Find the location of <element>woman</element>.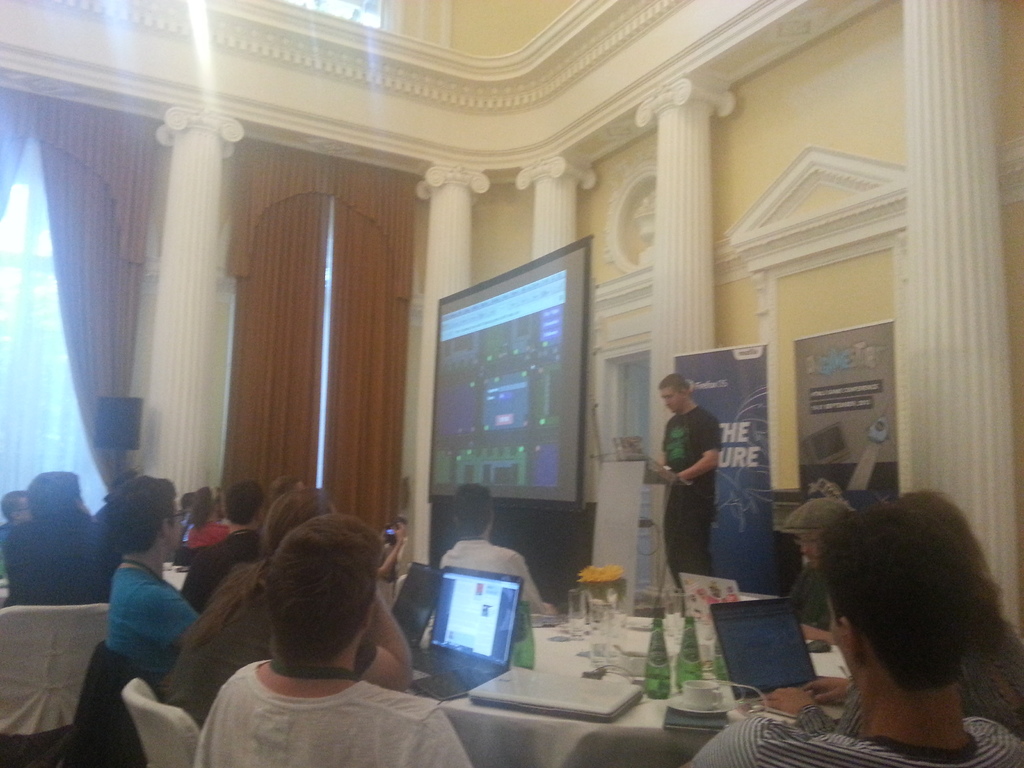
Location: {"left": 201, "top": 512, "right": 469, "bottom": 767}.
